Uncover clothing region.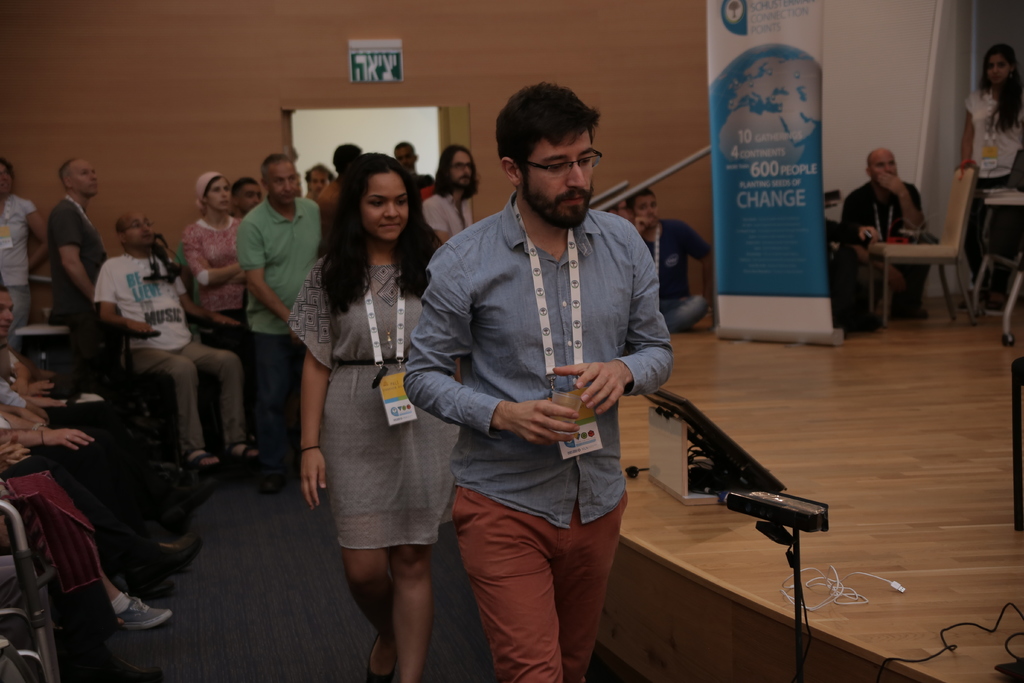
Uncovered: BBox(646, 222, 715, 328).
